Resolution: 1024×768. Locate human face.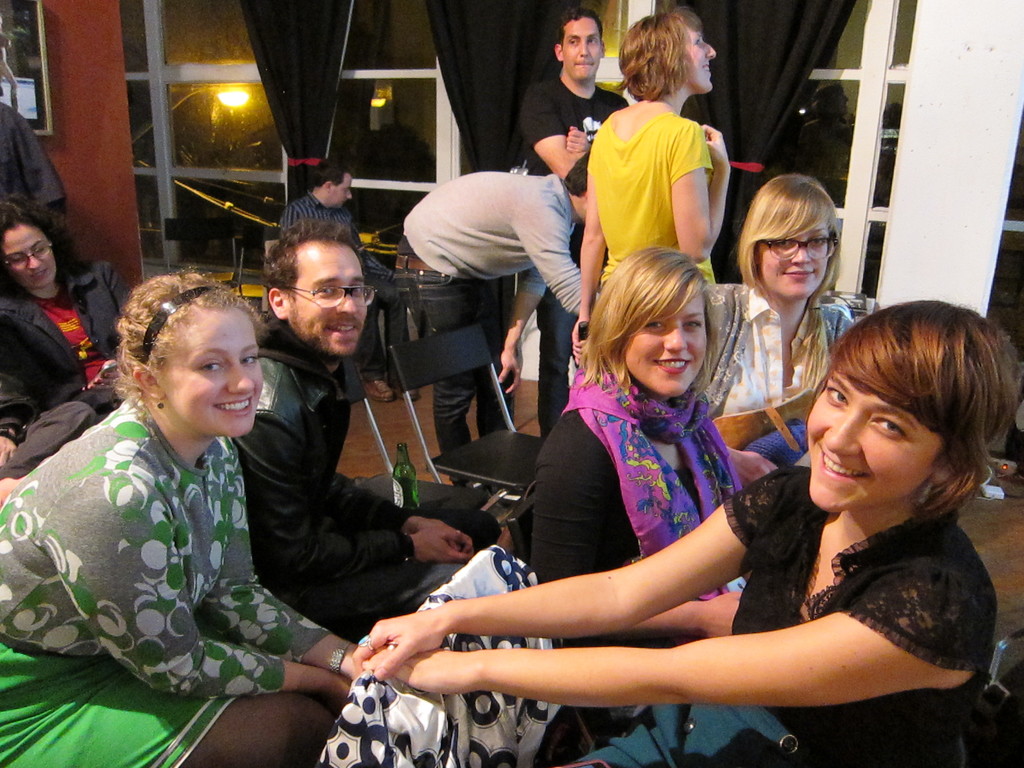
<bbox>806, 360, 944, 520</bbox>.
